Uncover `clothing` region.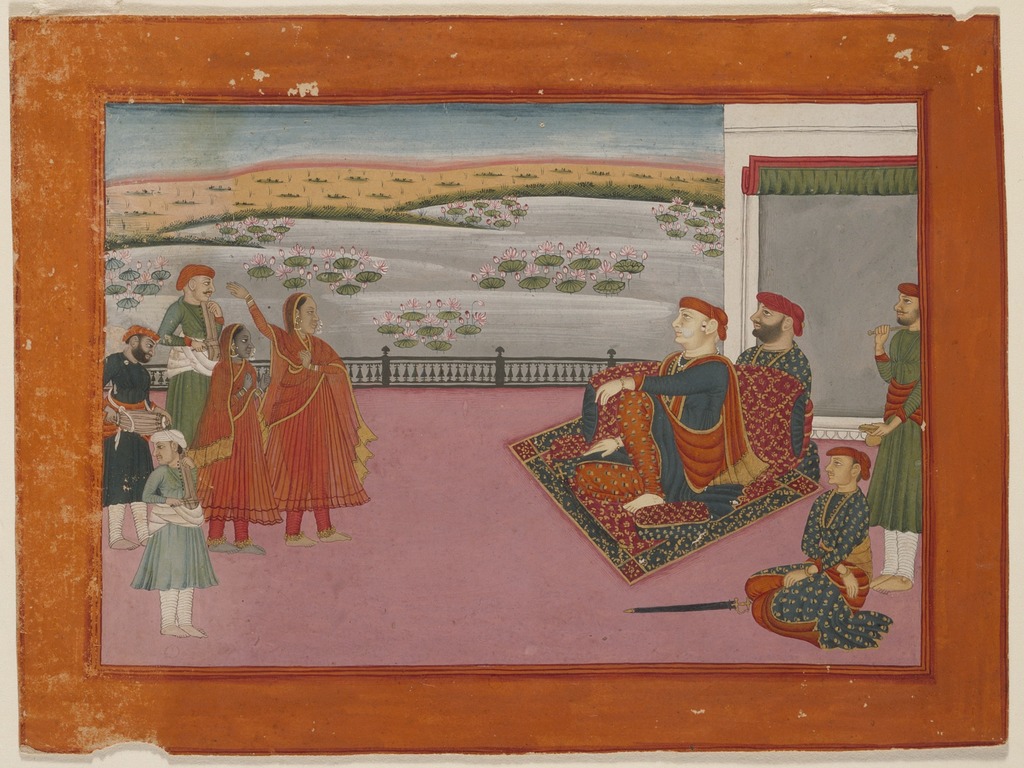
Uncovered: detection(190, 319, 284, 540).
